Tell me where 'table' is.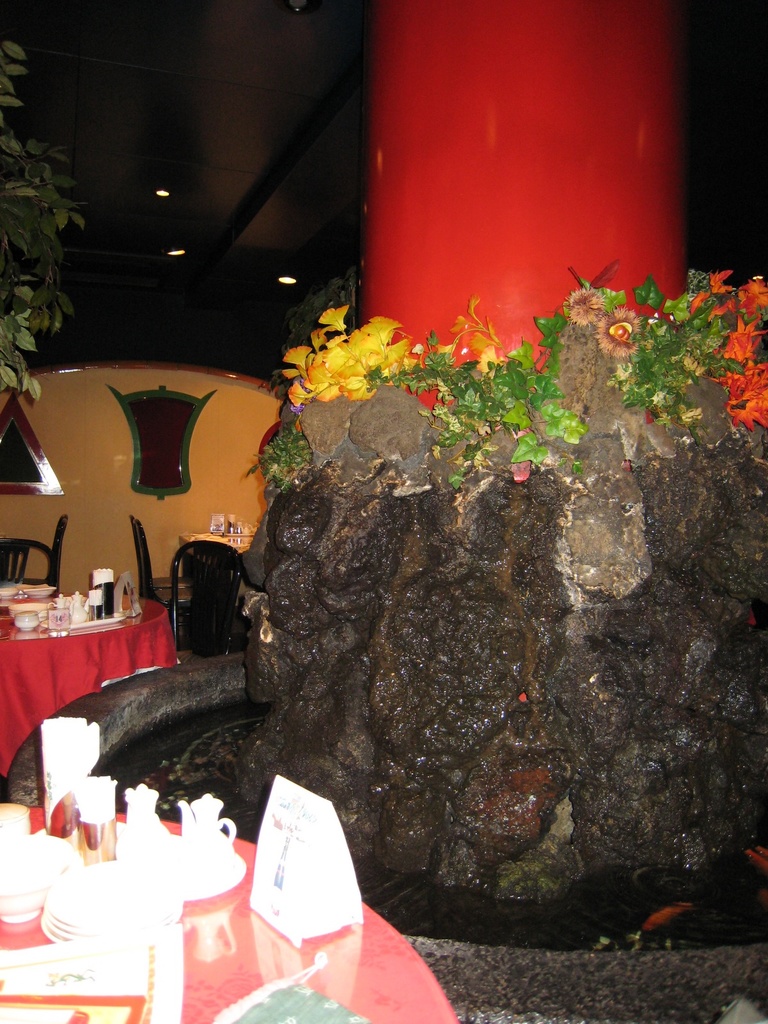
'table' is at [0,801,460,1023].
